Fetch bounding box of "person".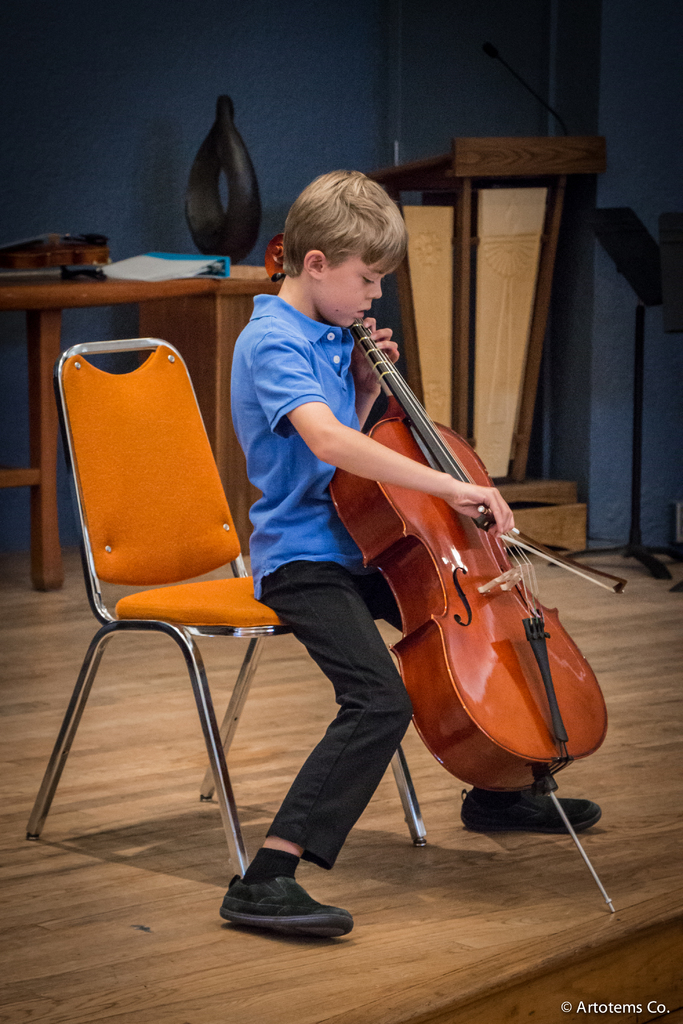
Bbox: left=224, top=173, right=598, bottom=937.
